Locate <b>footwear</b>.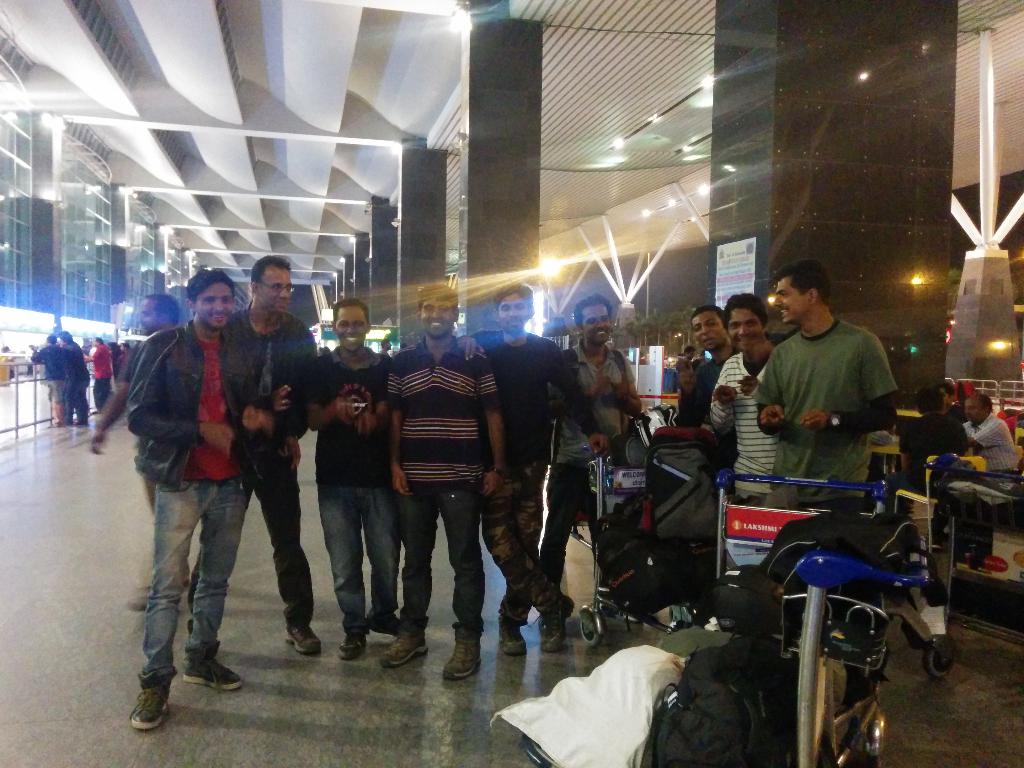
Bounding box: locate(181, 650, 237, 691).
